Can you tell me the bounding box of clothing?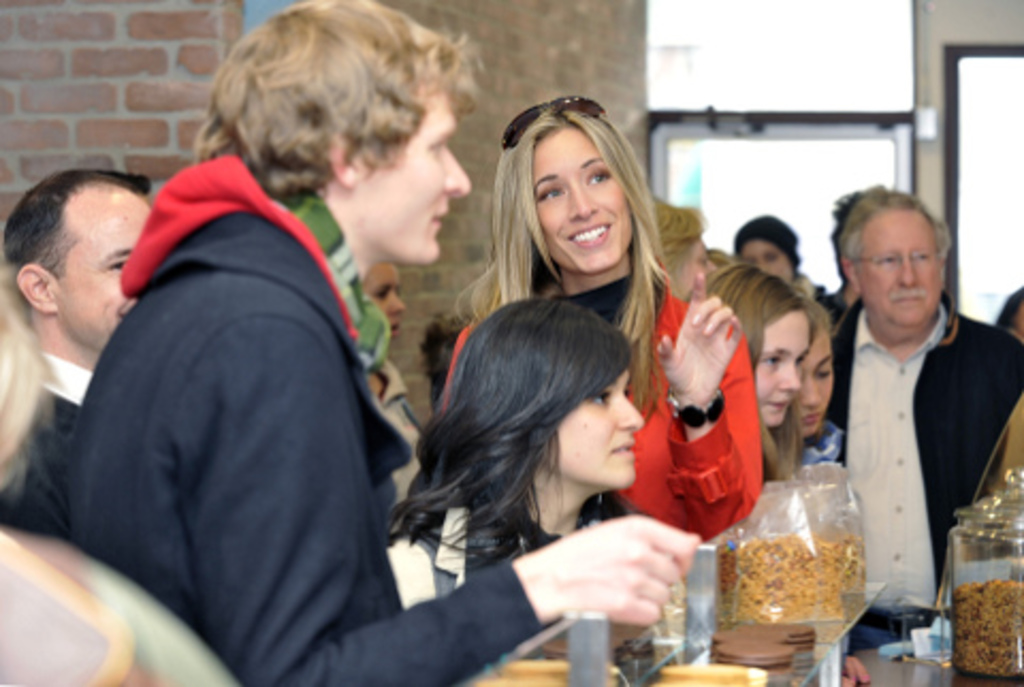
{"left": 828, "top": 290, "right": 1022, "bottom": 649}.
